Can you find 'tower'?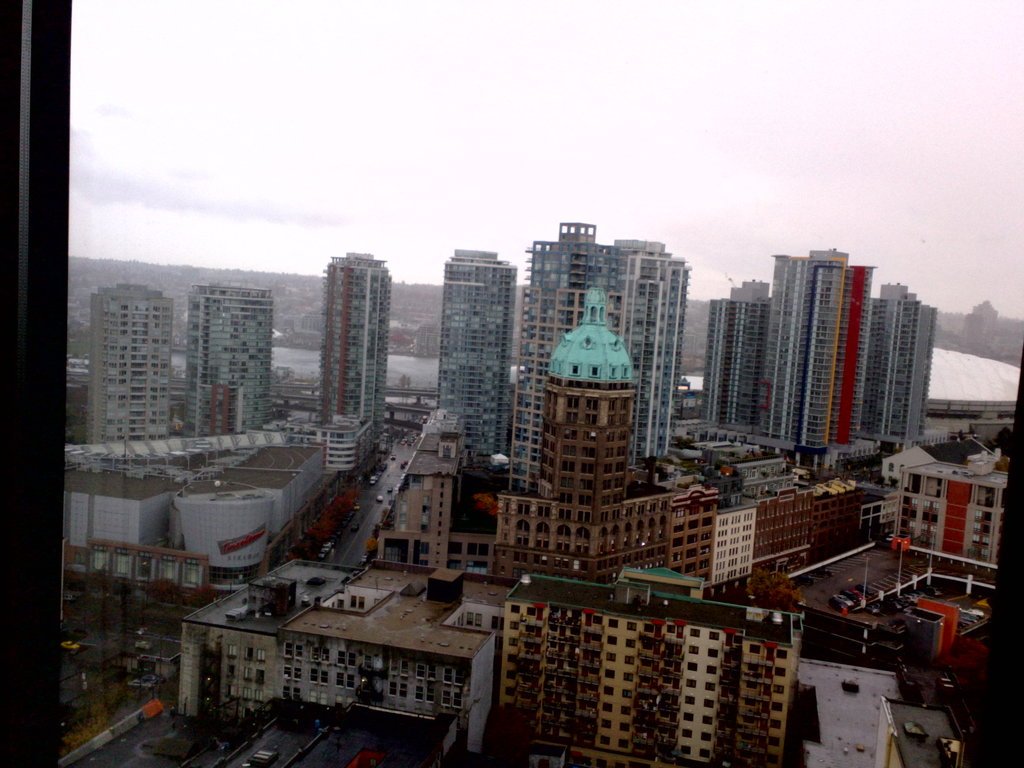
Yes, bounding box: BBox(319, 252, 382, 429).
